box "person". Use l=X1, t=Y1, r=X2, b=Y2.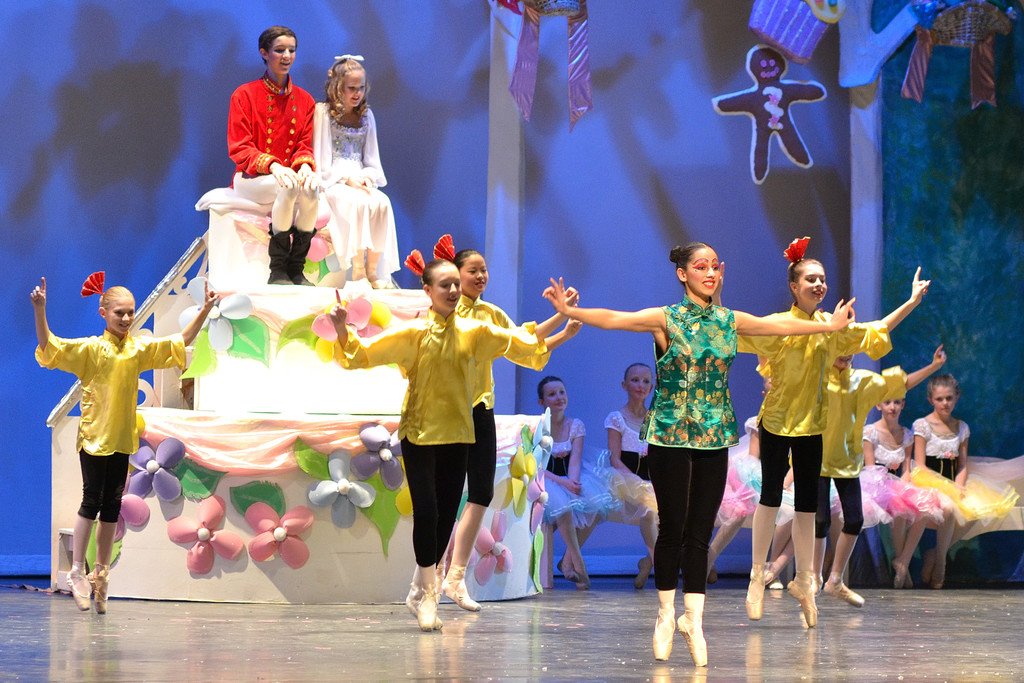
l=603, t=357, r=660, b=595.
